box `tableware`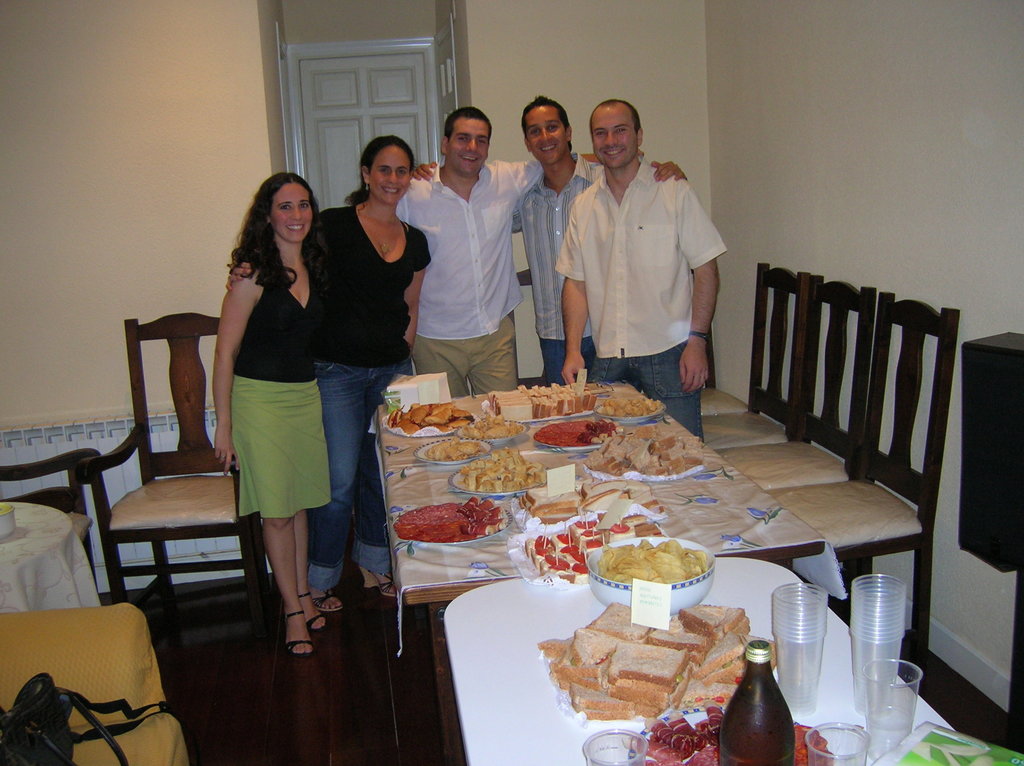
<bbox>628, 708, 819, 765</bbox>
